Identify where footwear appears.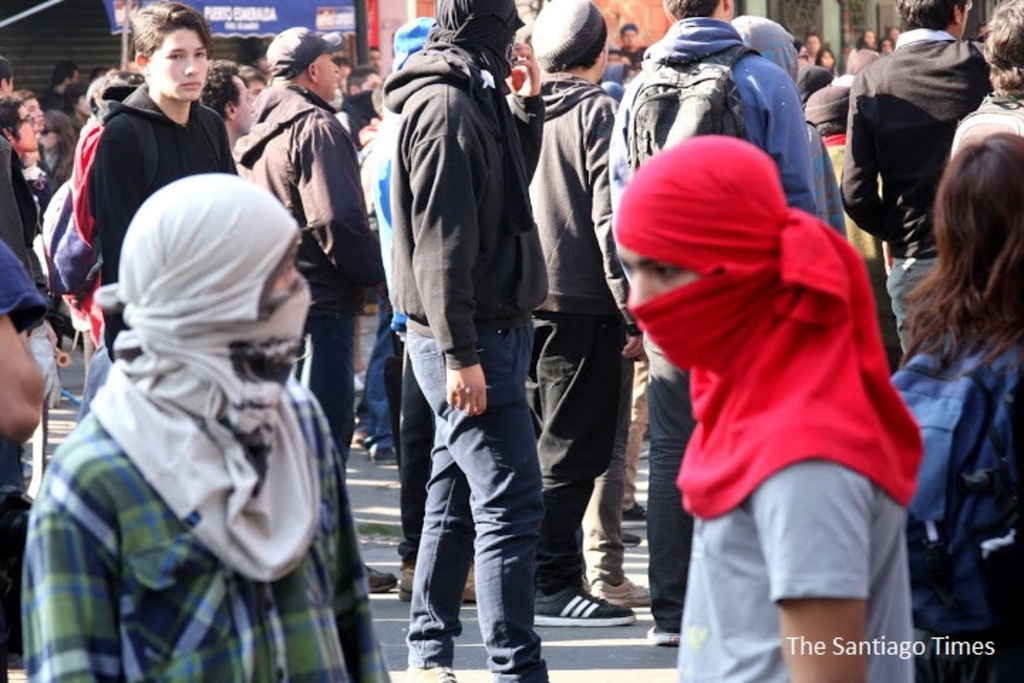
Appears at (623, 526, 643, 549).
